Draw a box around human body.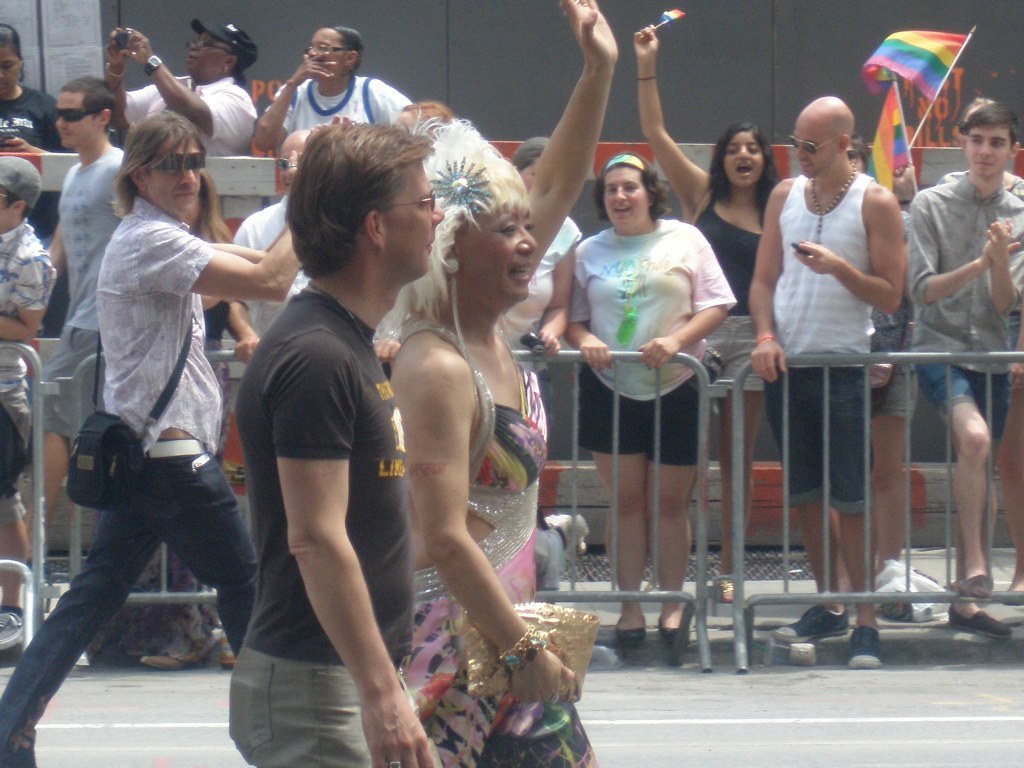
region(955, 170, 1023, 595).
